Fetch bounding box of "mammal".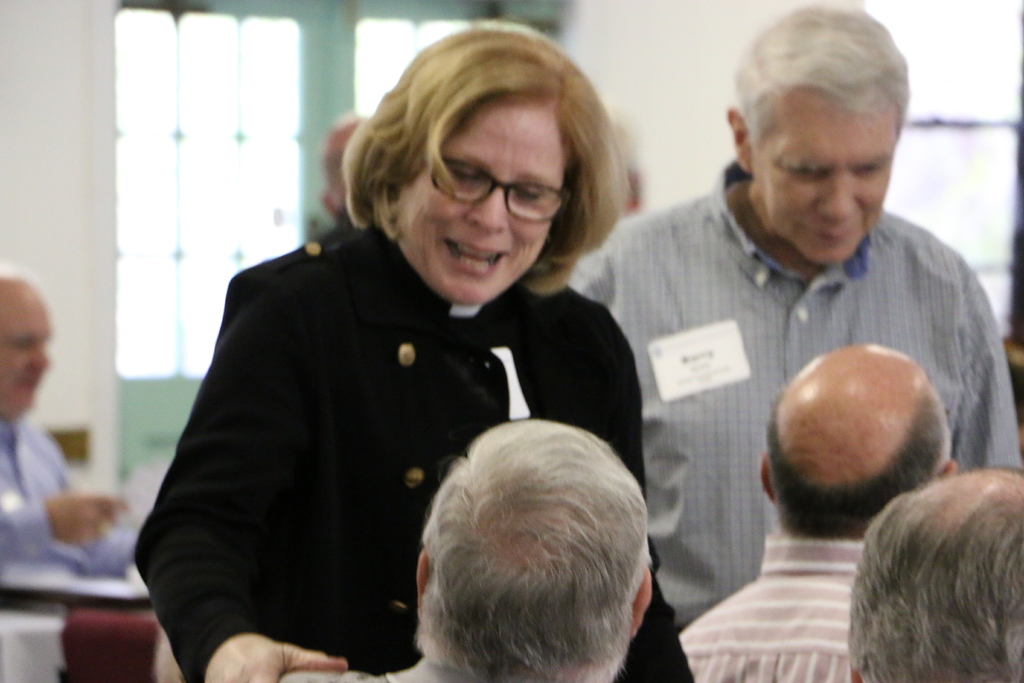
Bbox: rect(124, 24, 689, 682).
